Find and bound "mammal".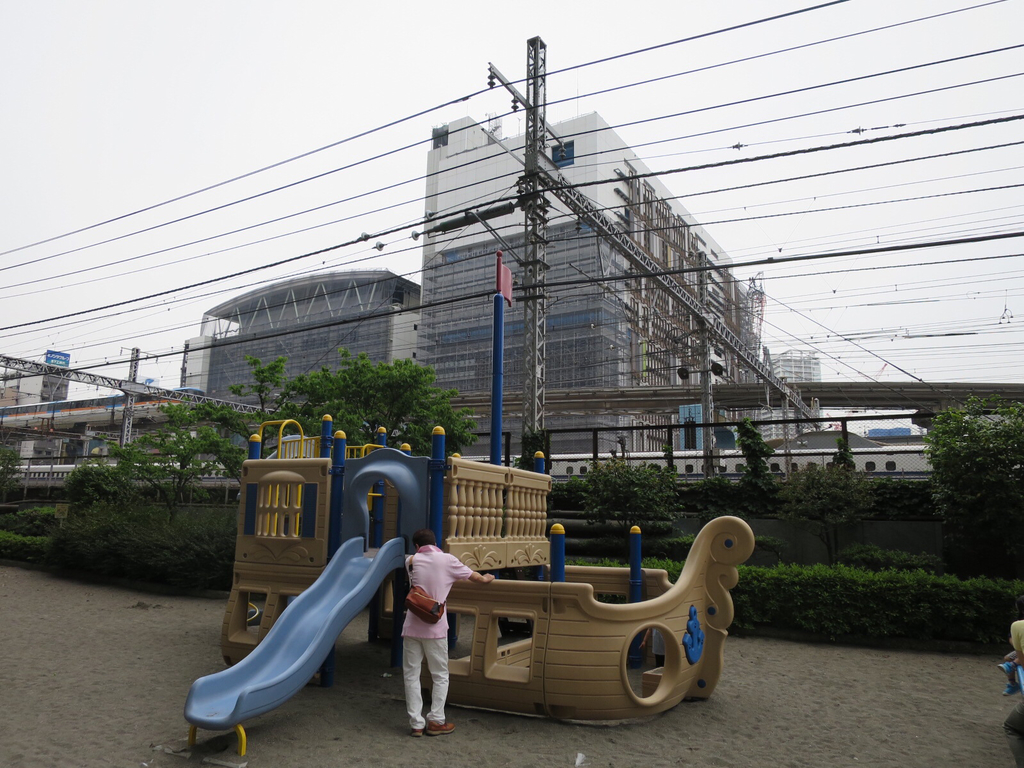
Bound: [left=406, top=531, right=495, bottom=732].
